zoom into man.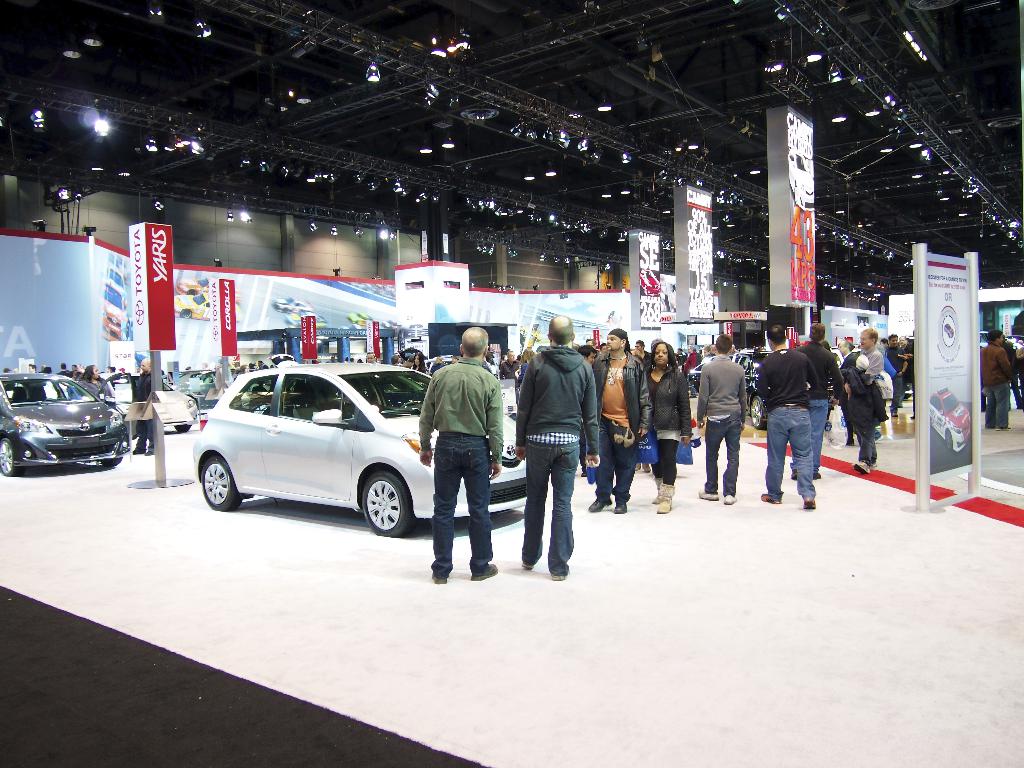
Zoom target: <region>29, 364, 36, 369</region>.
